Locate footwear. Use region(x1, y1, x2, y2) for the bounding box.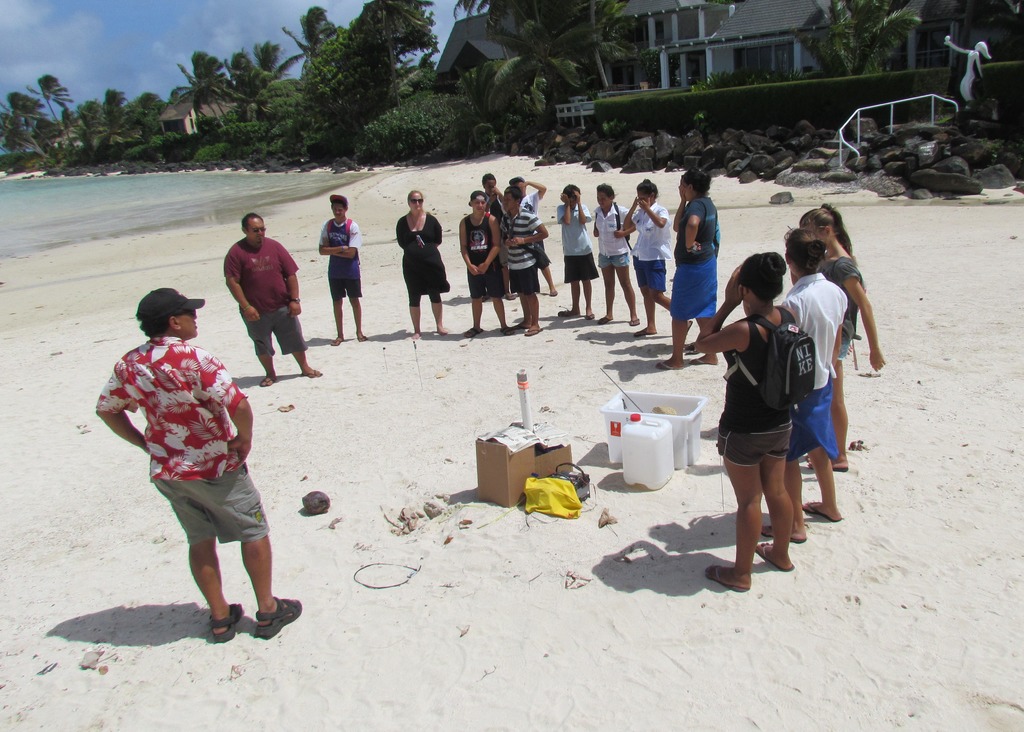
region(687, 321, 692, 334).
